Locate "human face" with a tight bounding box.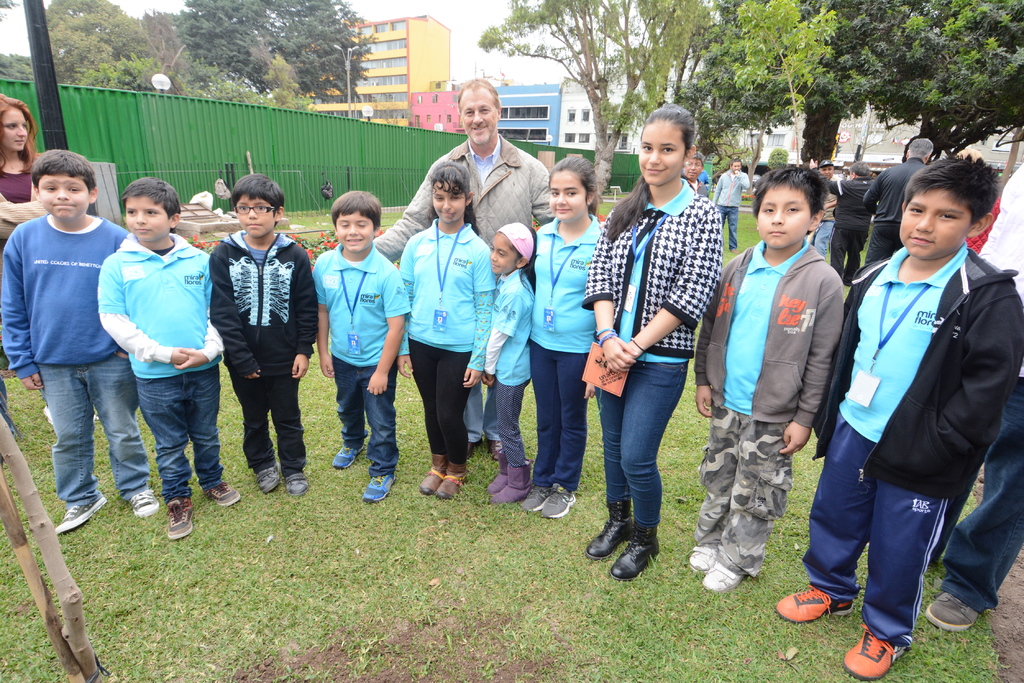
[2, 110, 28, 153].
